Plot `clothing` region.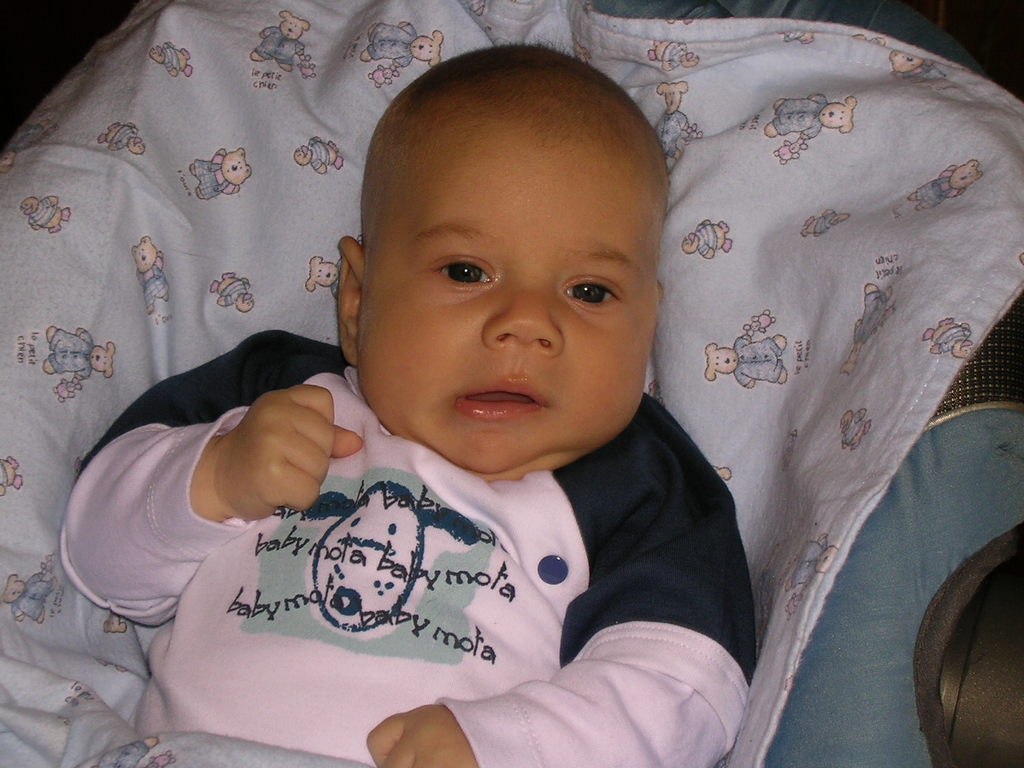
Plotted at select_region(53, 368, 763, 729).
